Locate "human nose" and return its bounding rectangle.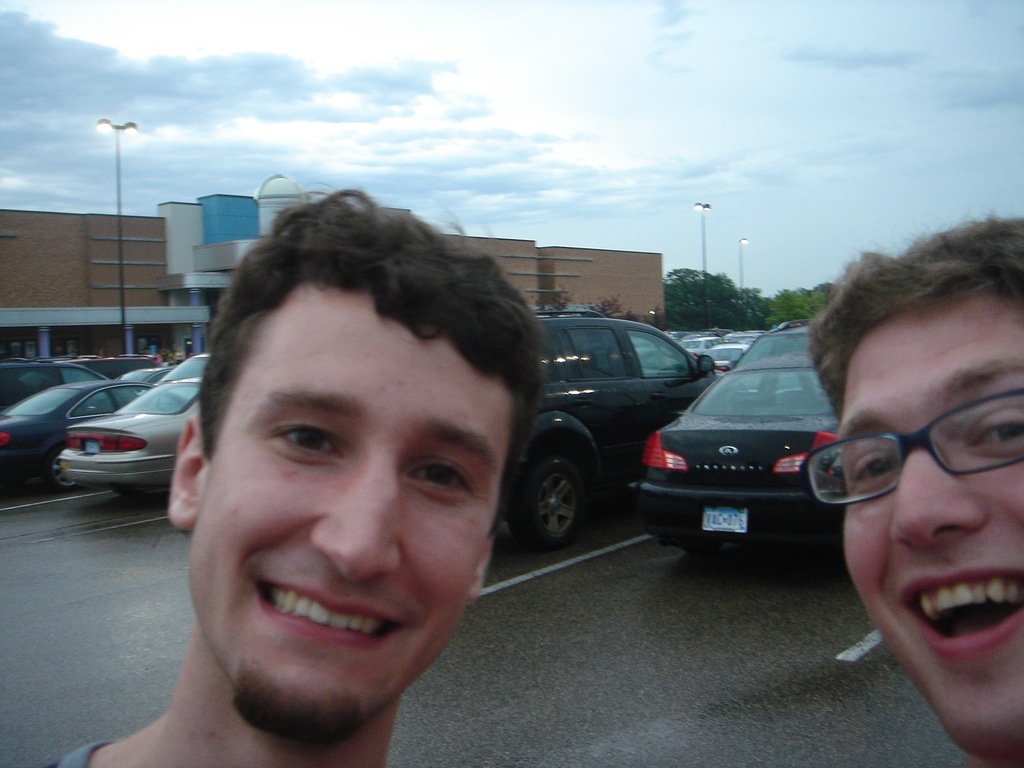
<region>891, 445, 981, 550</region>.
